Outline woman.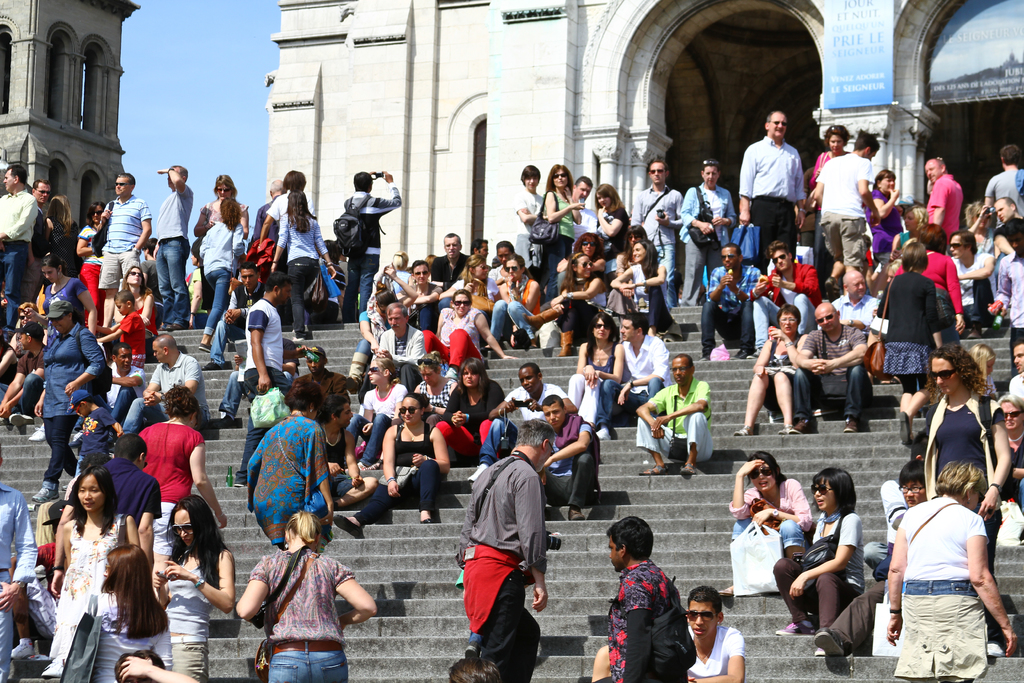
Outline: rect(235, 506, 378, 682).
